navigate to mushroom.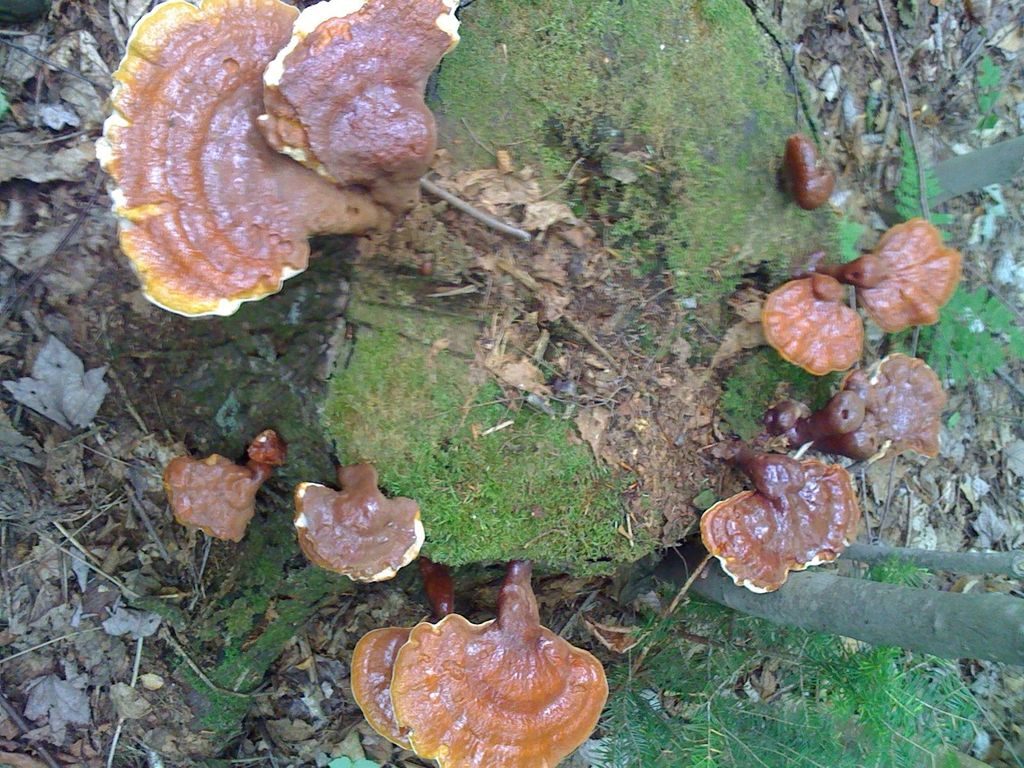
Navigation target: {"x1": 763, "y1": 344, "x2": 952, "y2": 465}.
